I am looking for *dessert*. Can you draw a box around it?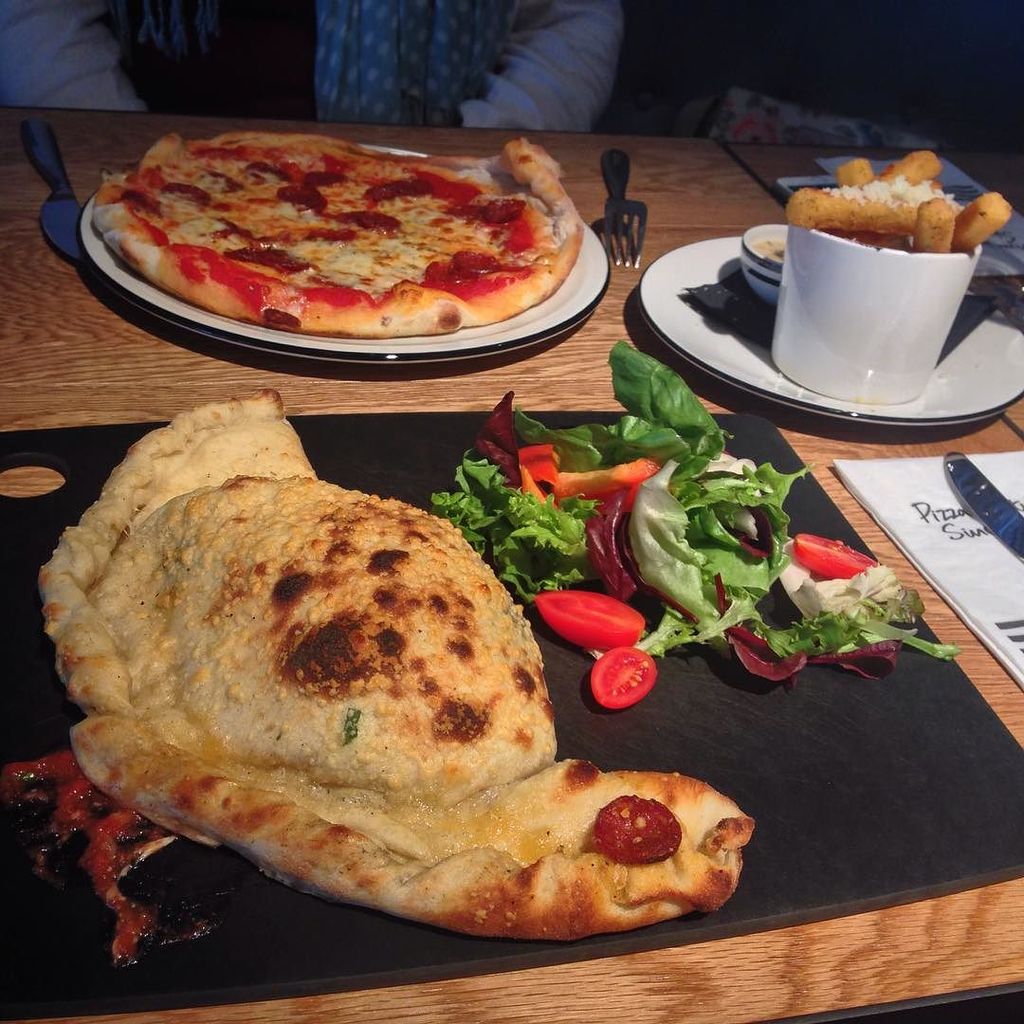
Sure, the bounding box is (left=788, top=147, right=1015, bottom=260).
